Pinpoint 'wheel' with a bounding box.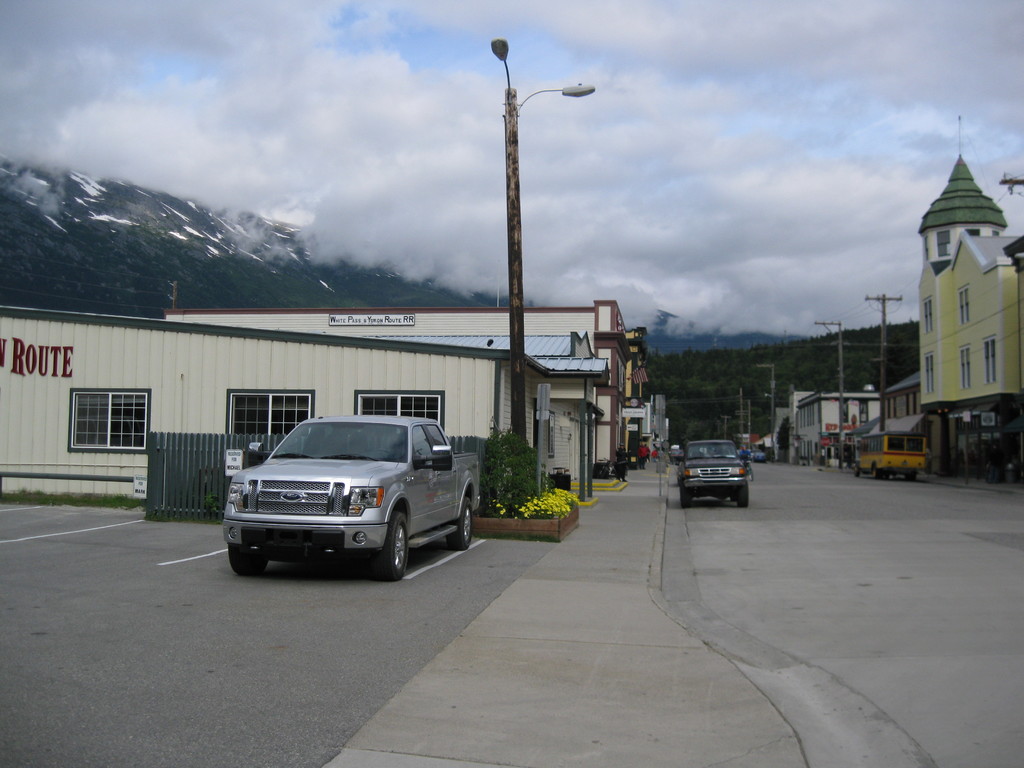
l=874, t=467, r=886, b=480.
